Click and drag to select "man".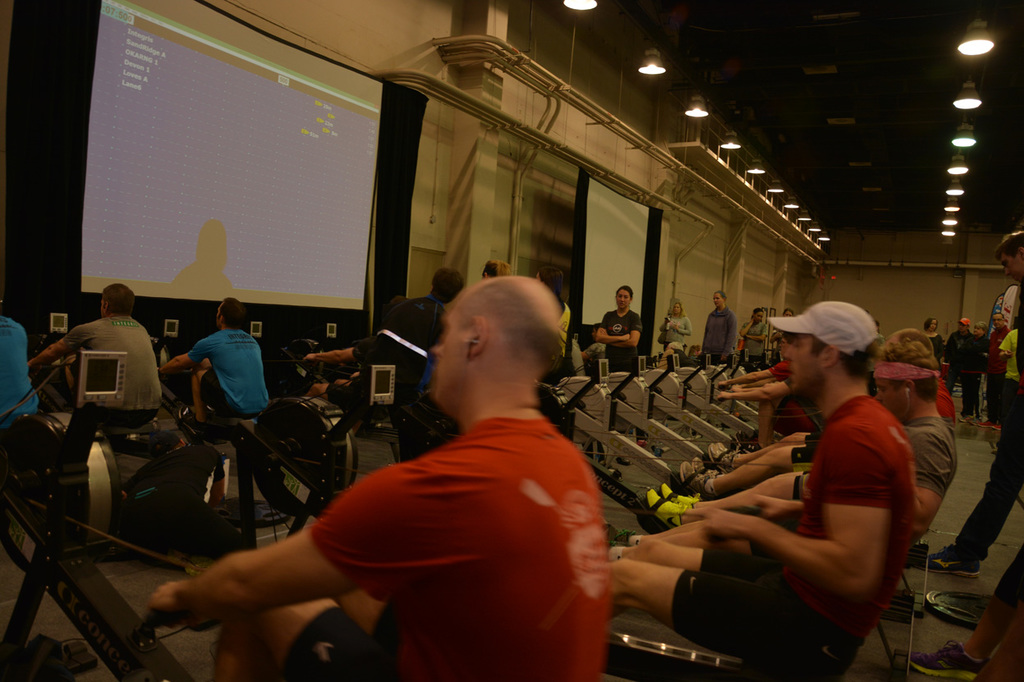
Selection: (156, 302, 269, 428).
